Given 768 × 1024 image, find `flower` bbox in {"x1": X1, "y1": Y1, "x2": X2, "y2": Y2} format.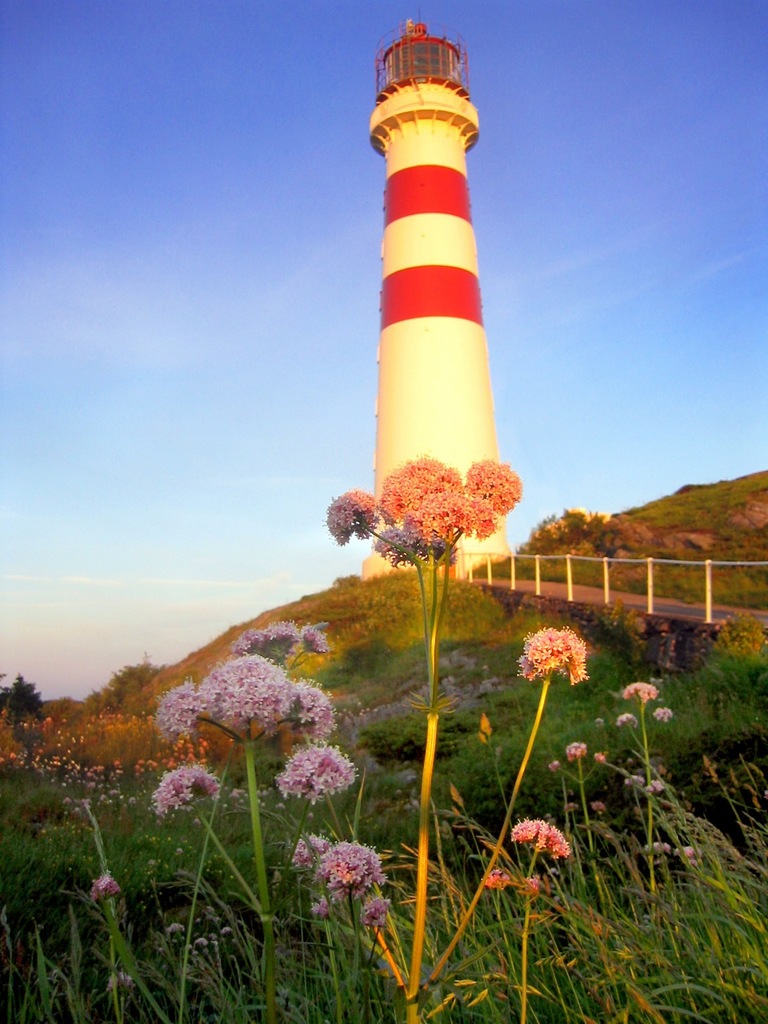
{"x1": 622, "y1": 775, "x2": 638, "y2": 793}.
